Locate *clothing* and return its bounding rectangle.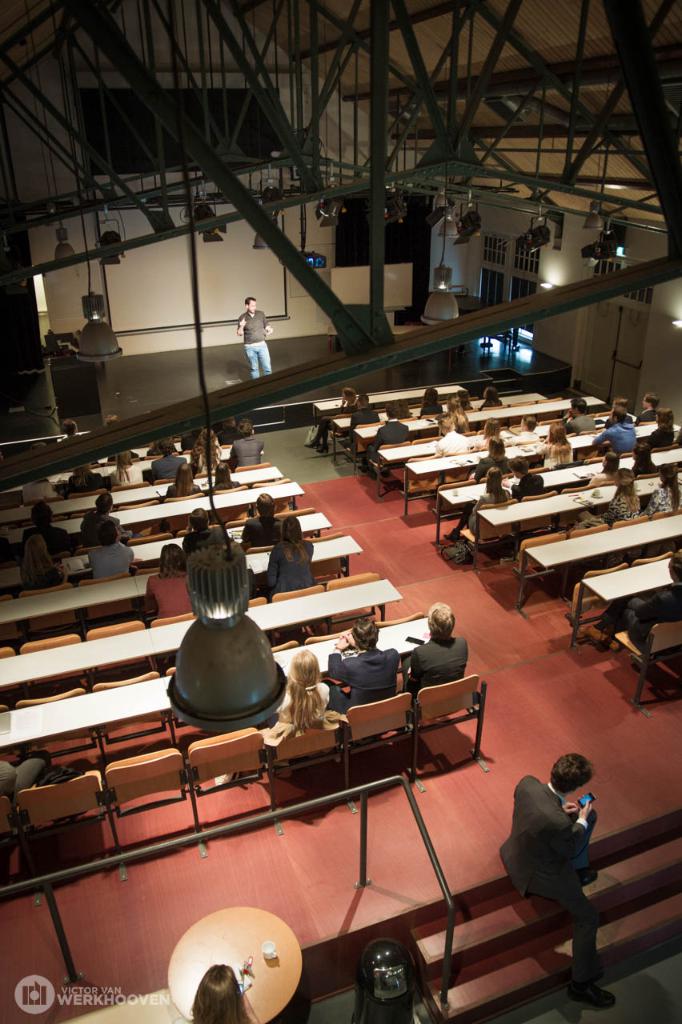
left=150, top=449, right=195, bottom=478.
